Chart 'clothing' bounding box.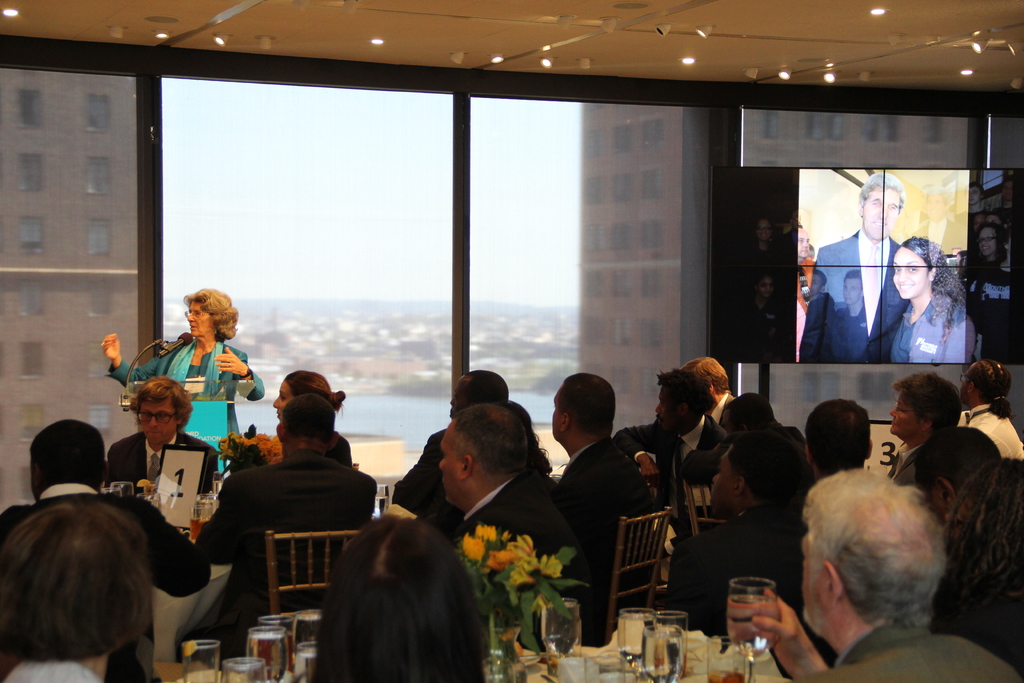
Charted: box=[457, 465, 607, 659].
